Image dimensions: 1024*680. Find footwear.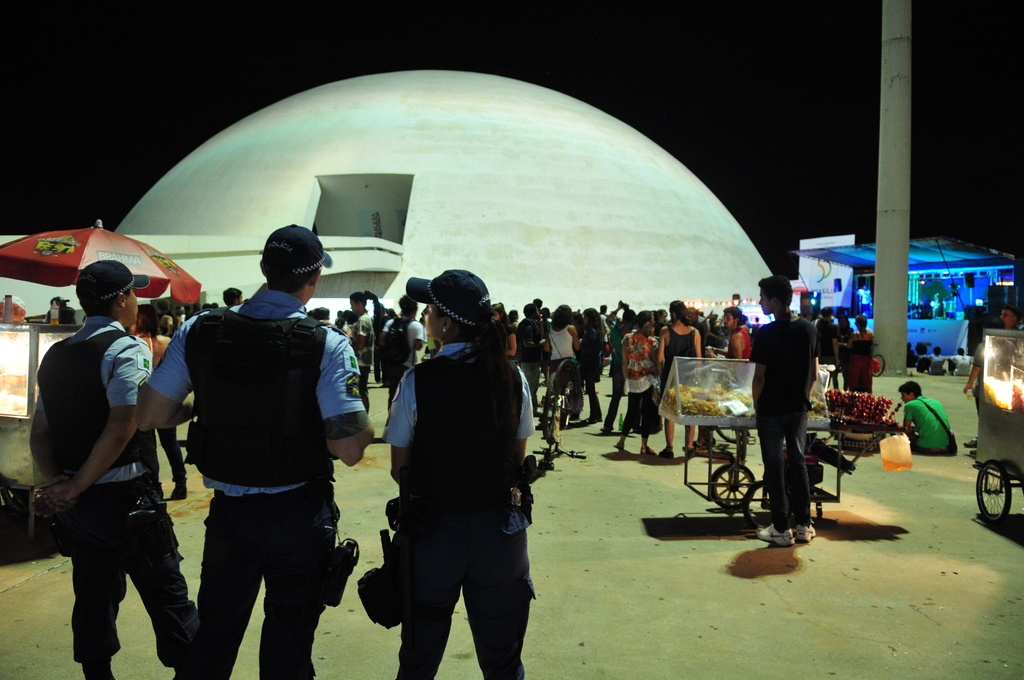
(left=659, top=446, right=672, bottom=459).
